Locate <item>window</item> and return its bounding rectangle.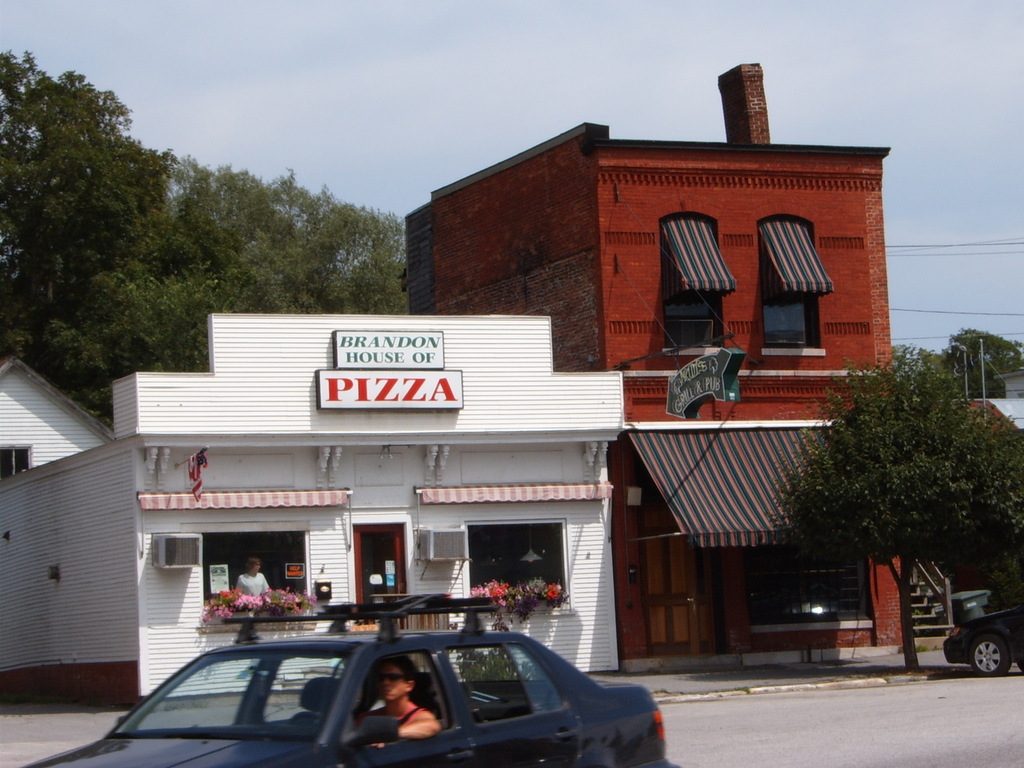
[768,266,838,354].
